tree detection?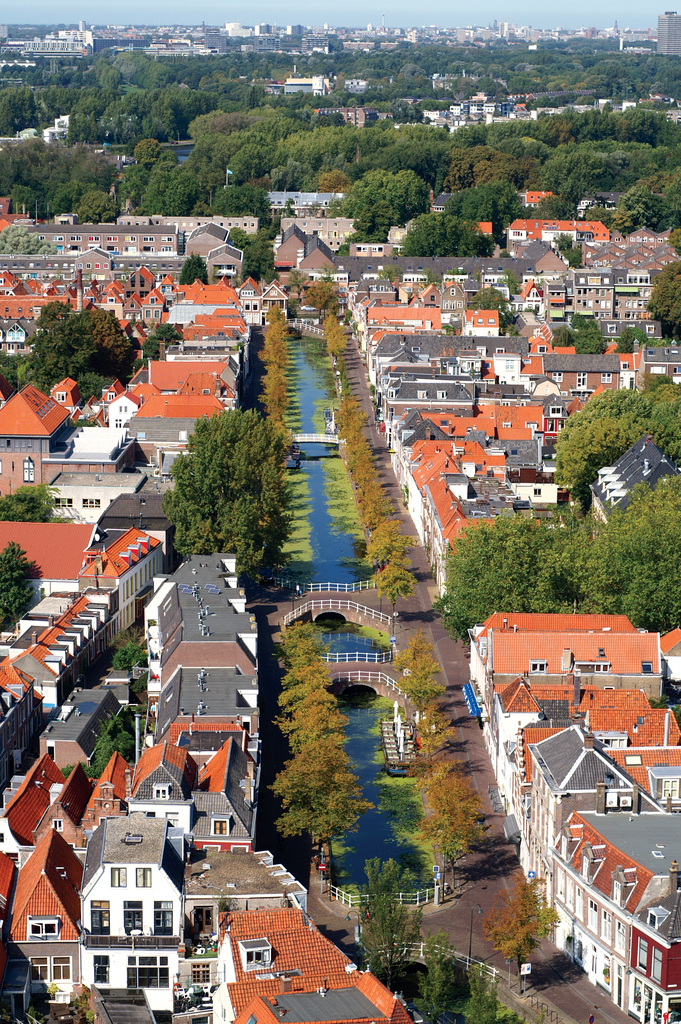
Rect(548, 312, 610, 358)
